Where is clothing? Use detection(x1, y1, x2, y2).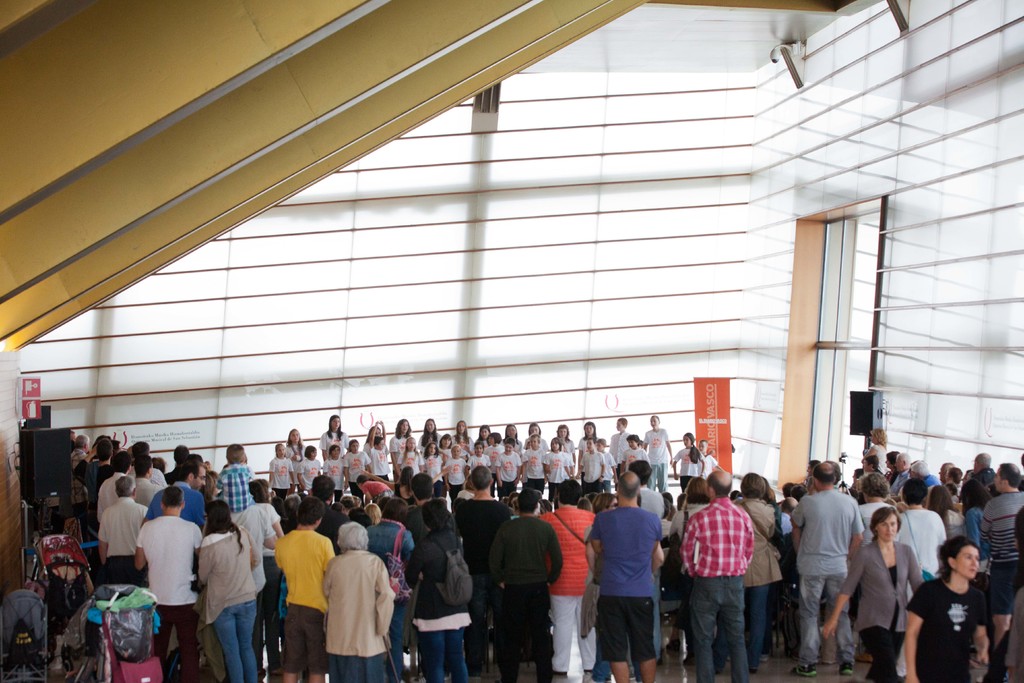
detection(489, 516, 561, 682).
